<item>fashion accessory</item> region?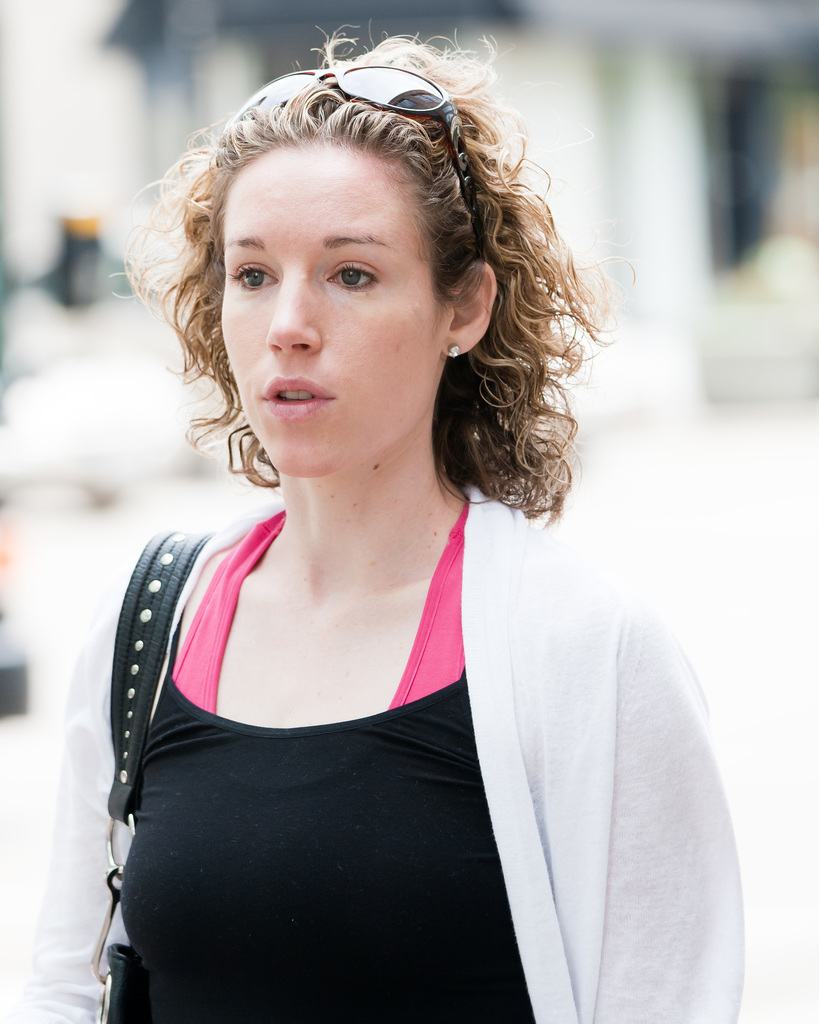
left=239, top=47, right=486, bottom=252
